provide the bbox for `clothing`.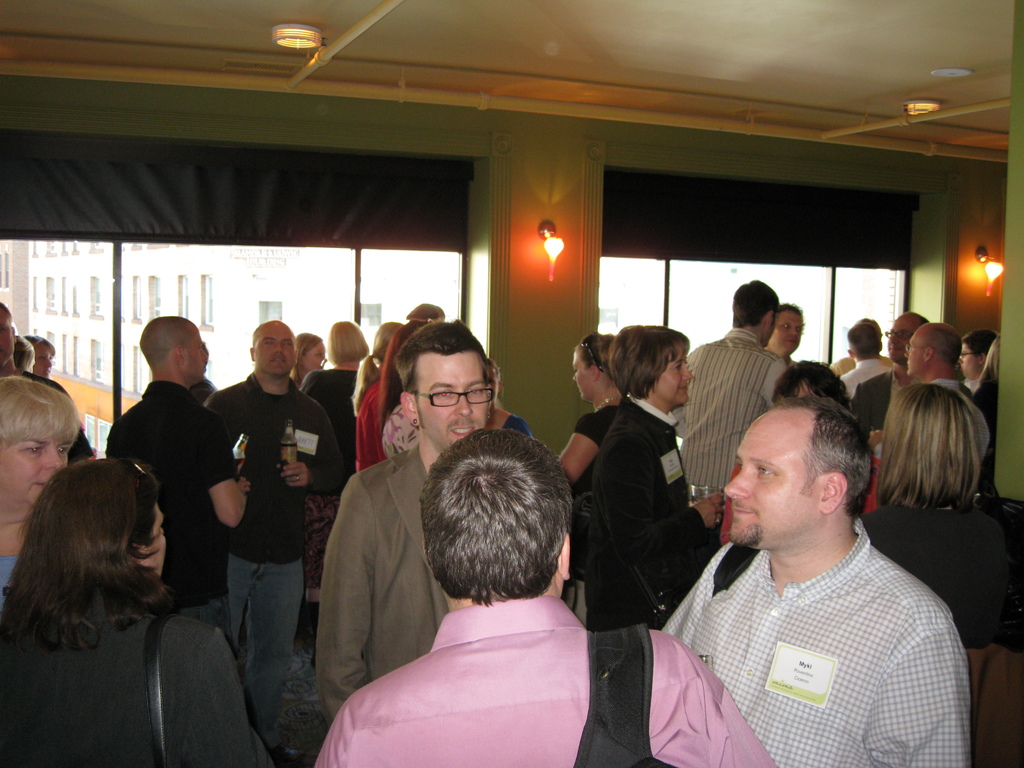
bbox(17, 374, 110, 472).
